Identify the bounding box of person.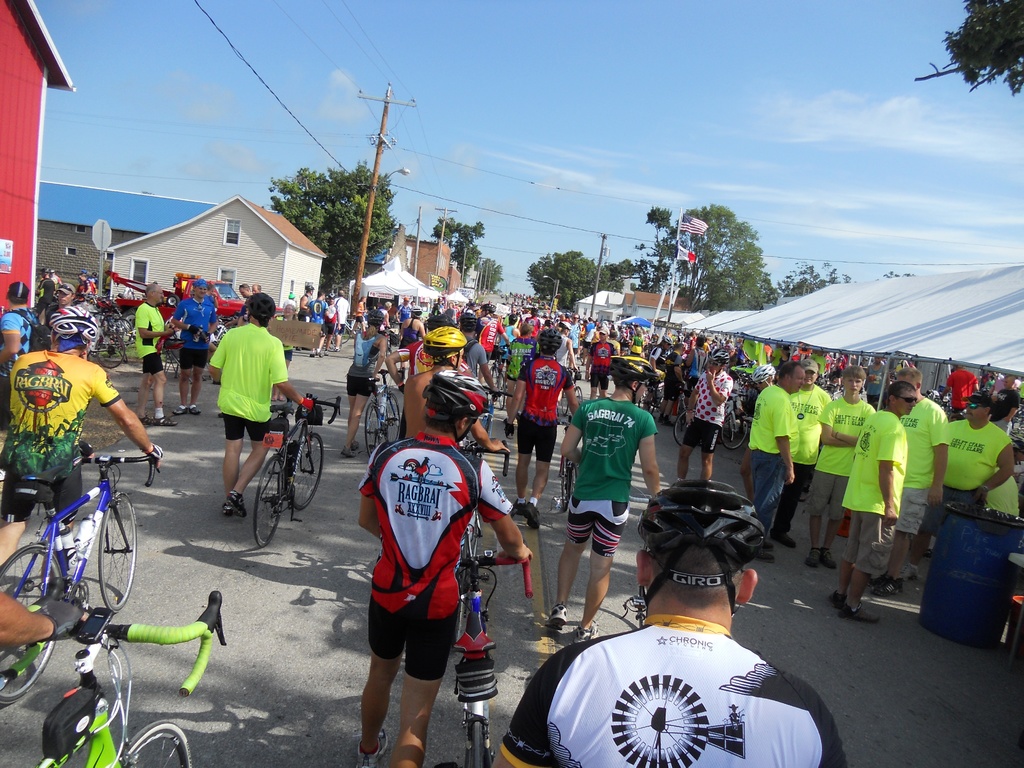
box(169, 276, 218, 417).
